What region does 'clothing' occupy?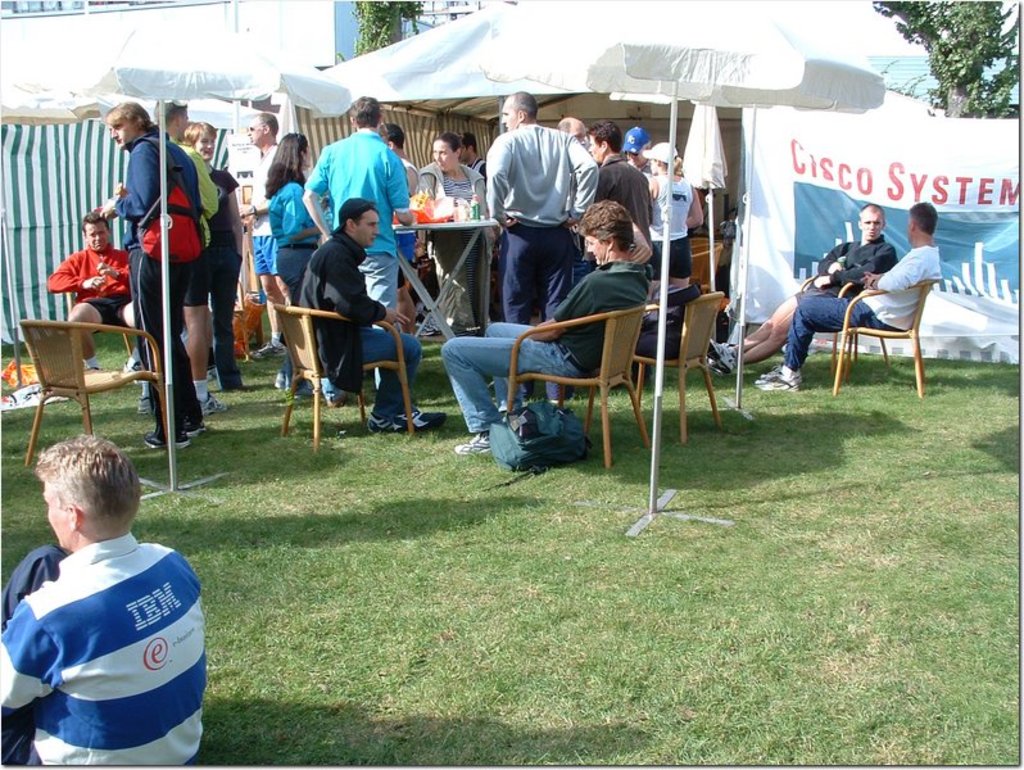
{"left": 107, "top": 126, "right": 205, "bottom": 439}.
